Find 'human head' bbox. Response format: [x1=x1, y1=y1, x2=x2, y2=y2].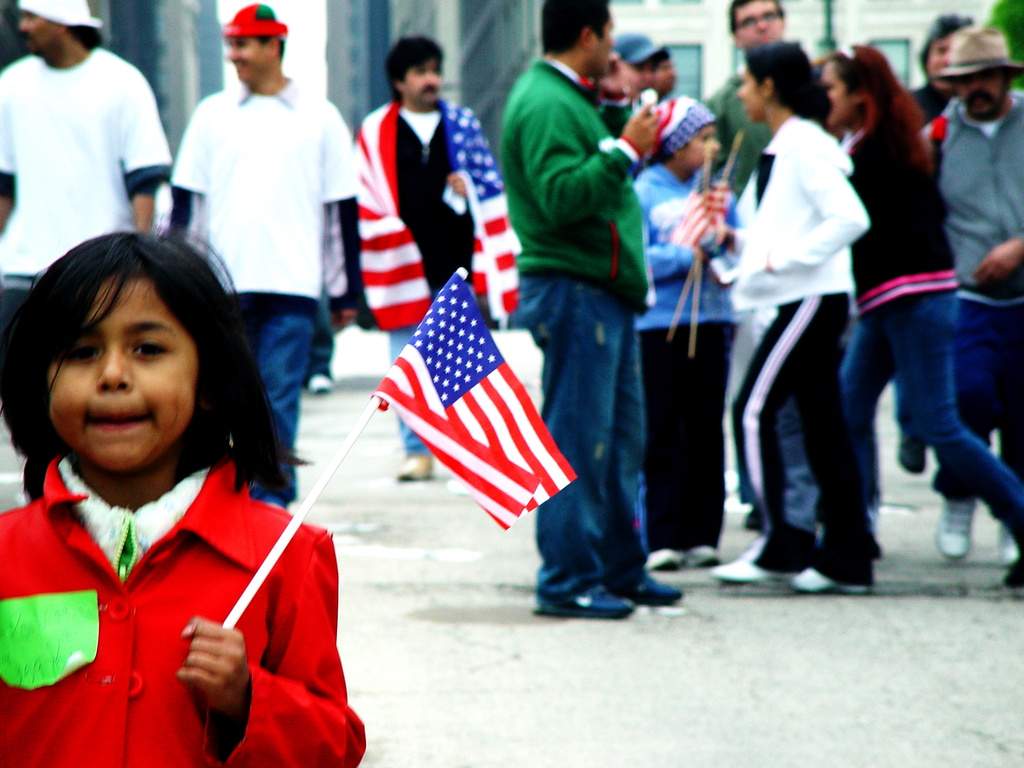
[x1=204, y1=10, x2=286, y2=84].
